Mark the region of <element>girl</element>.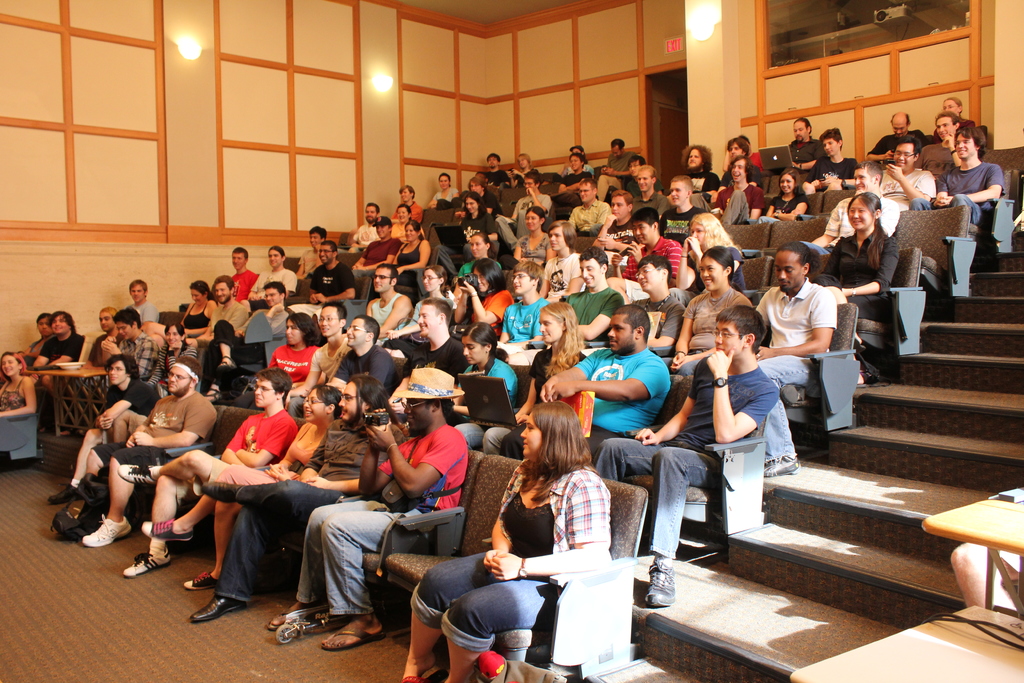
Region: [x1=461, y1=232, x2=501, y2=271].
